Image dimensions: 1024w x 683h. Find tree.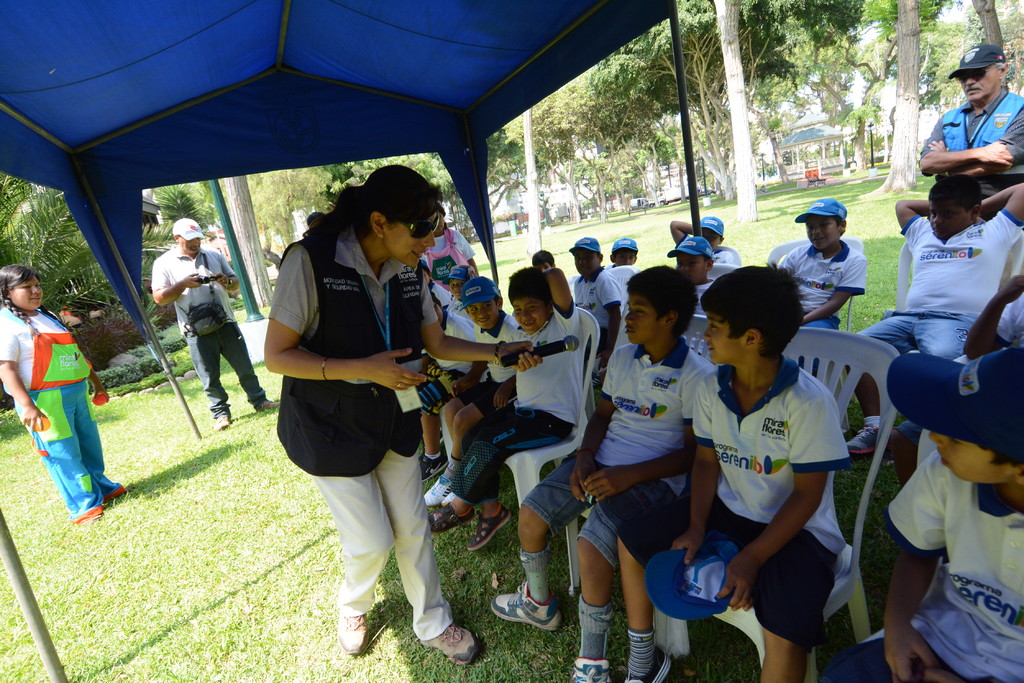
0/165/221/351.
